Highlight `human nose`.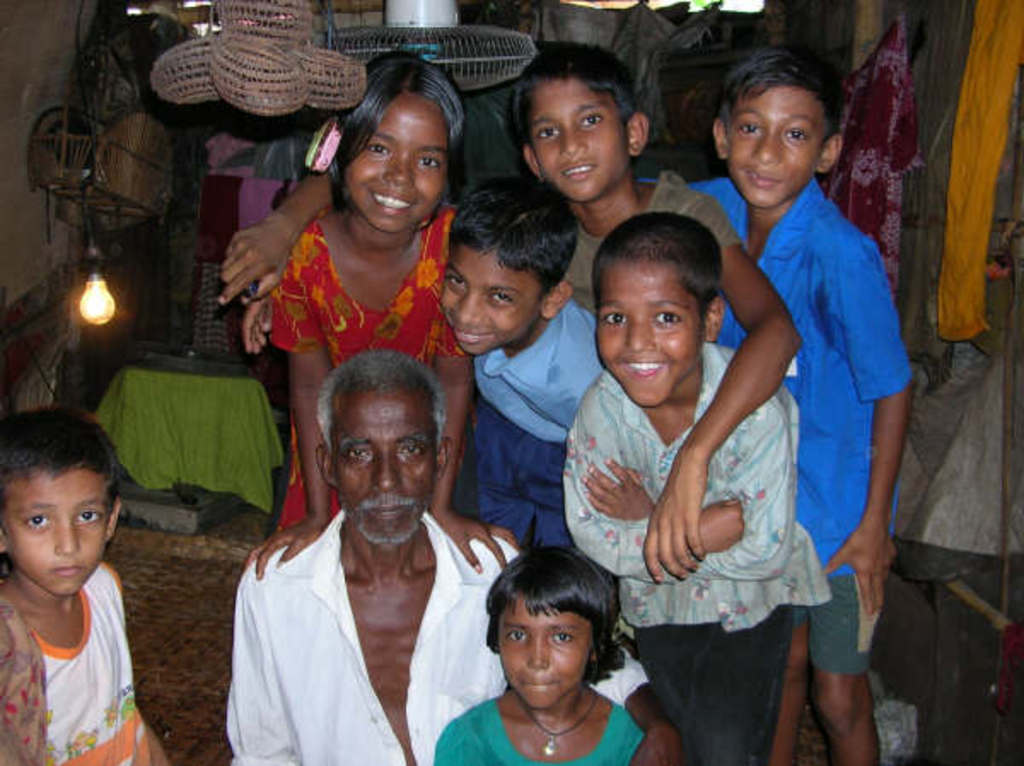
Highlighted region: pyautogui.locateOnScreen(558, 125, 591, 154).
